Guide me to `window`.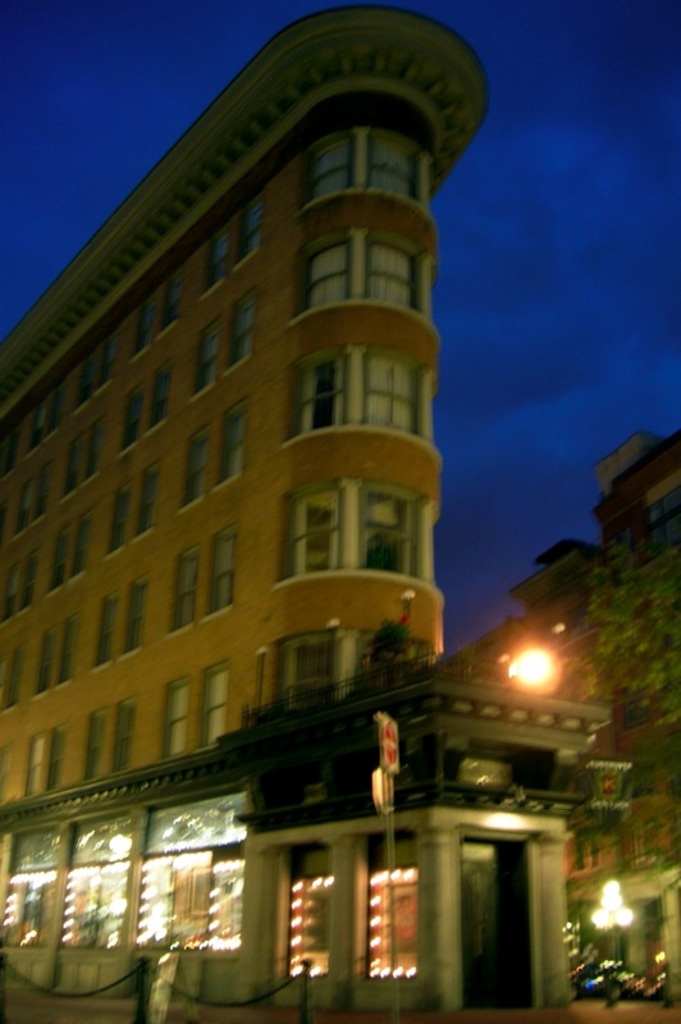
Guidance: (left=298, top=127, right=433, bottom=209).
